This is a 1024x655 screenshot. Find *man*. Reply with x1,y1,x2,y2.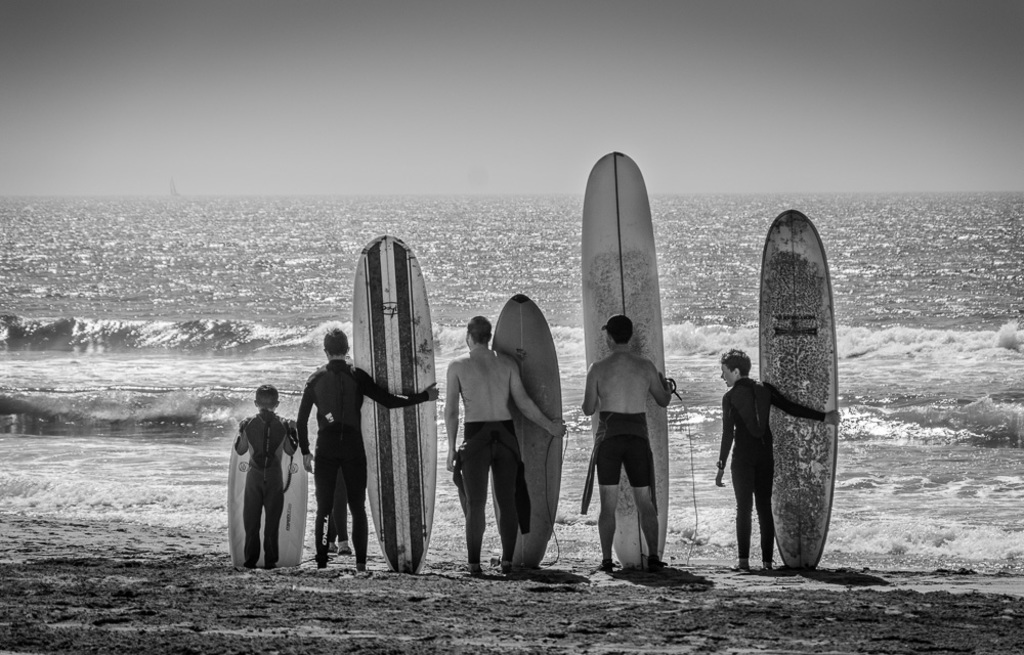
442,318,569,579.
